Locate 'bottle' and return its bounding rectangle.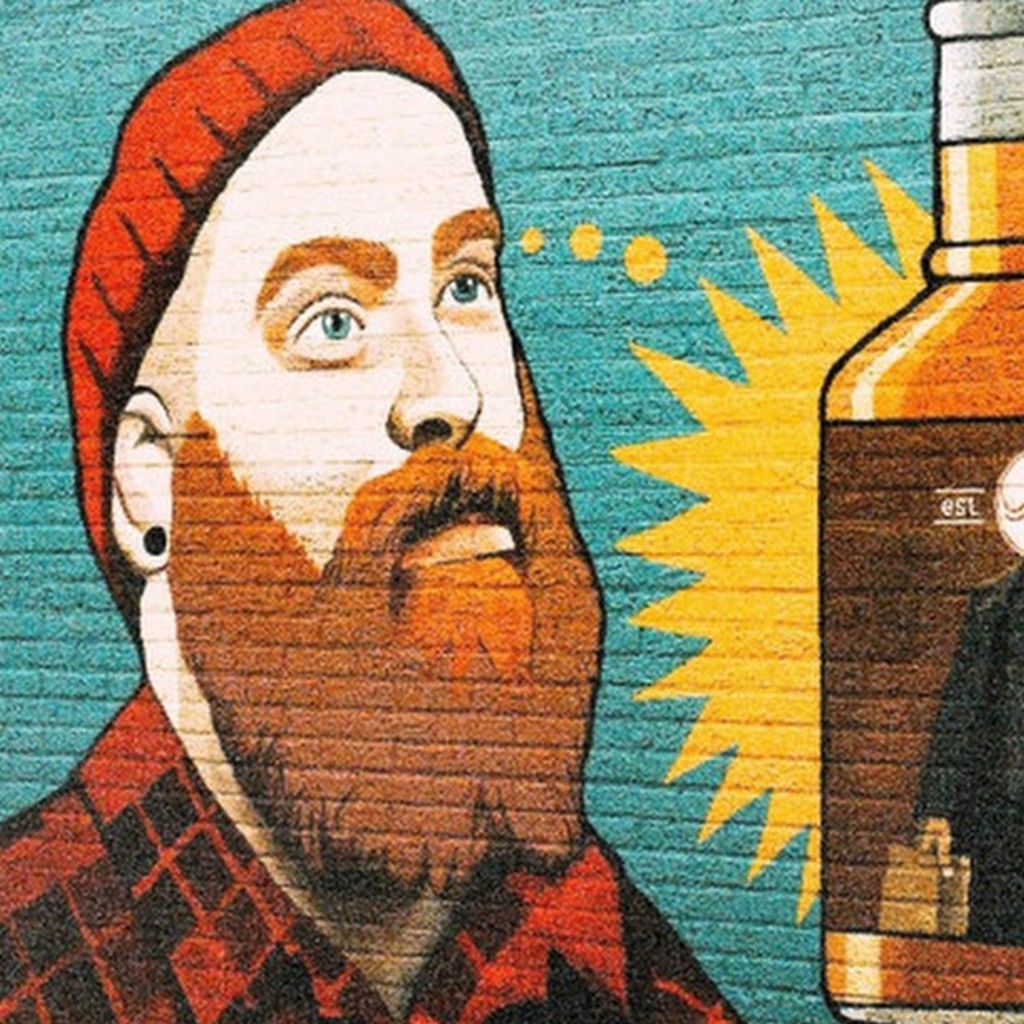
rect(818, 0, 1022, 1022).
